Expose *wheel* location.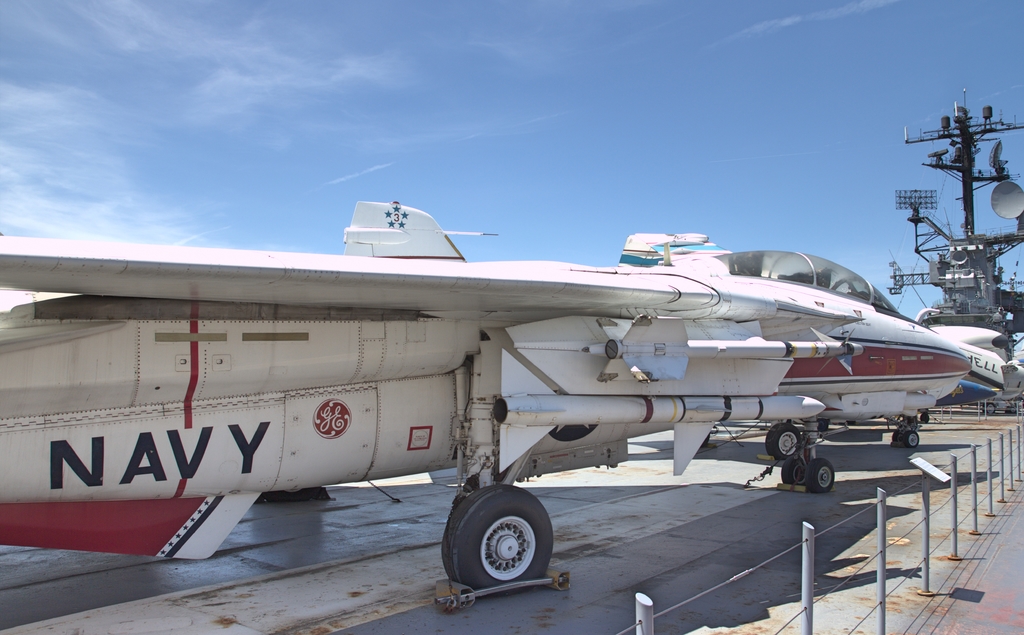
Exposed at crop(982, 403, 996, 416).
